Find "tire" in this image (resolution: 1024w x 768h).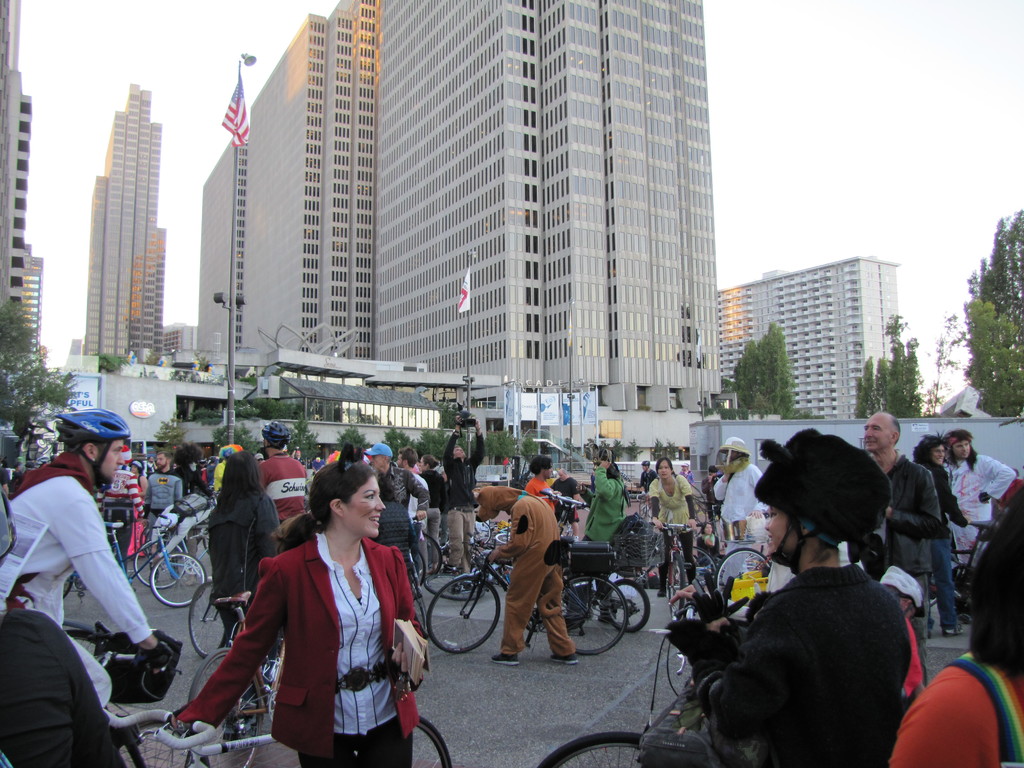
<bbox>552, 575, 626, 657</bbox>.
